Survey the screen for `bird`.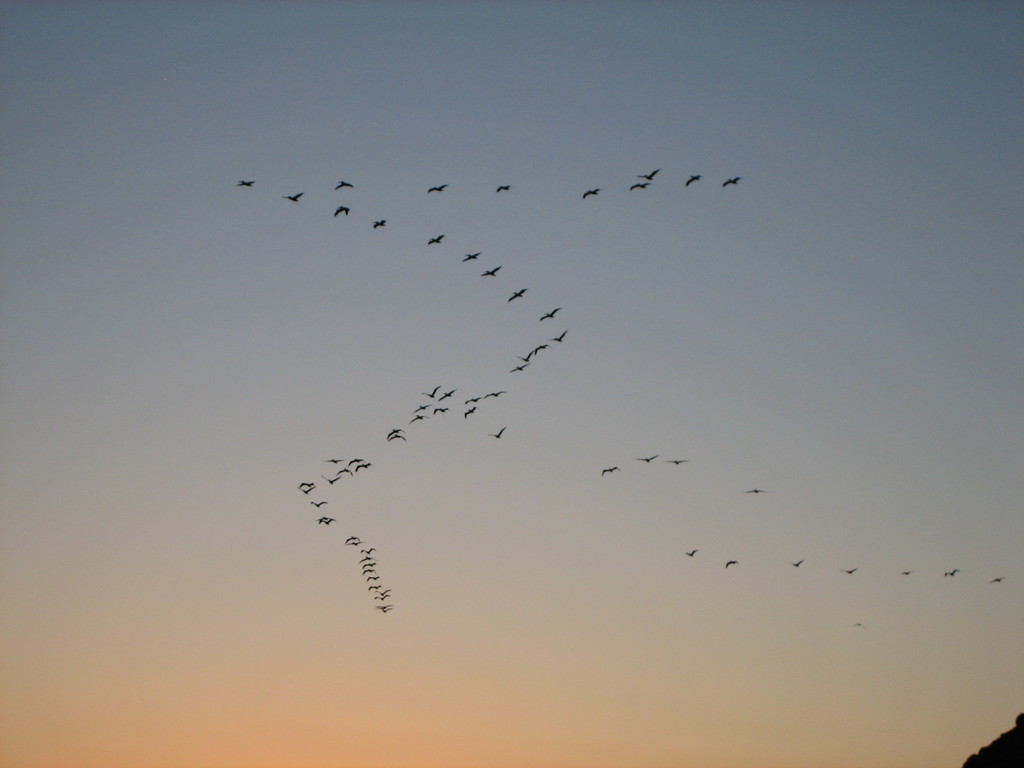
Survey found: 333/203/351/219.
